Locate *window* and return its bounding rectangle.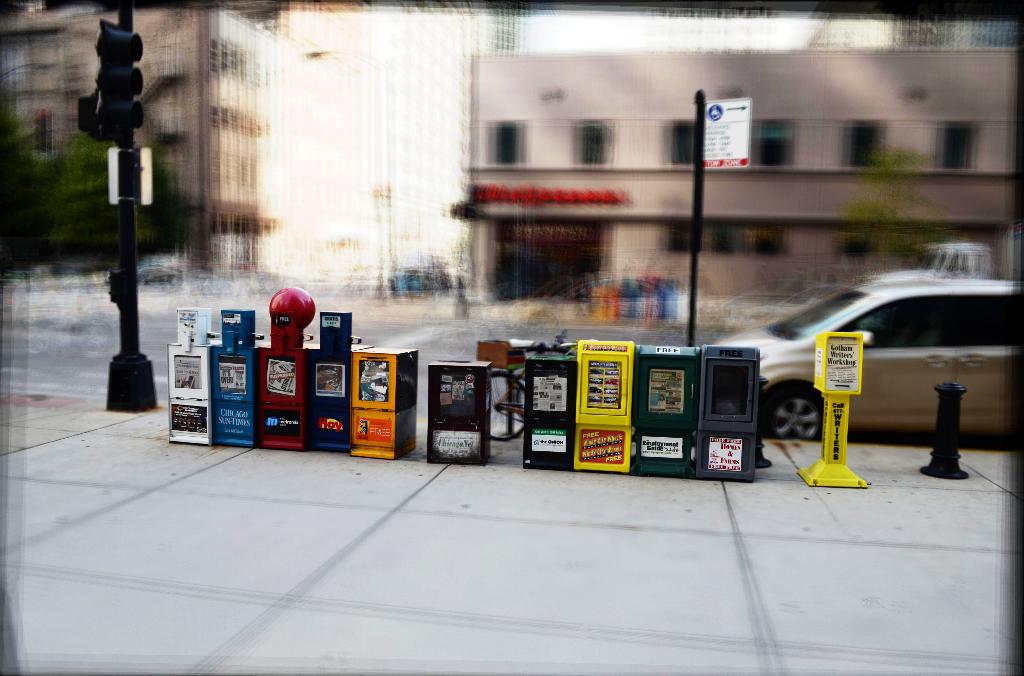
{"x1": 664, "y1": 225, "x2": 700, "y2": 255}.
